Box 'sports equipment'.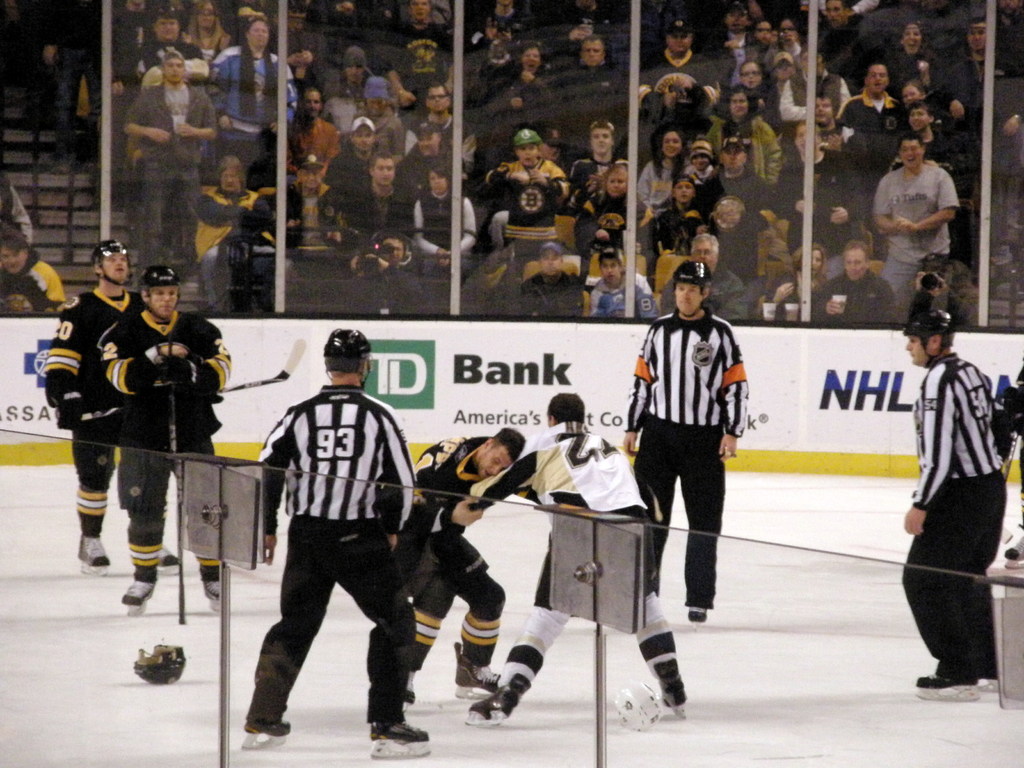
bbox(673, 257, 714, 317).
